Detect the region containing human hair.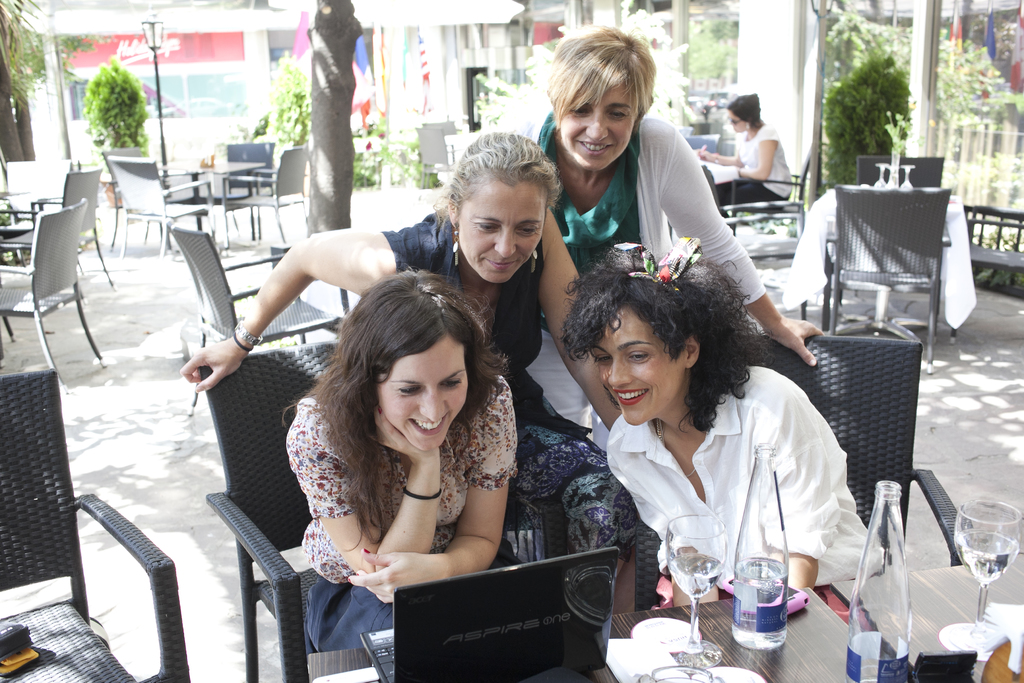
<box>303,267,498,543</box>.
